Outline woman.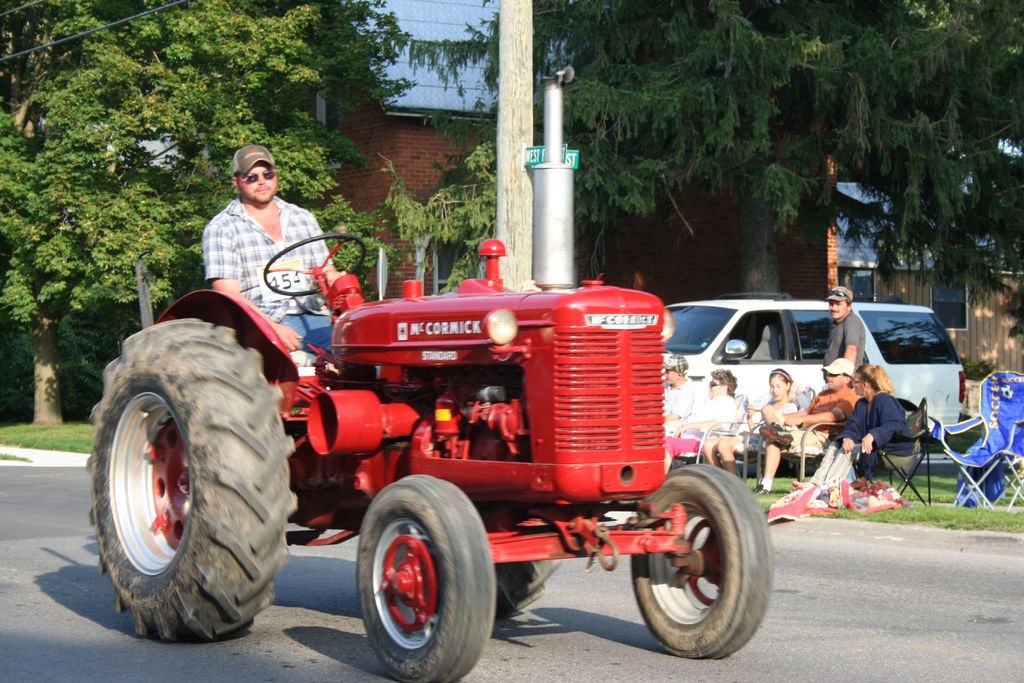
Outline: (left=787, top=361, right=916, bottom=496).
